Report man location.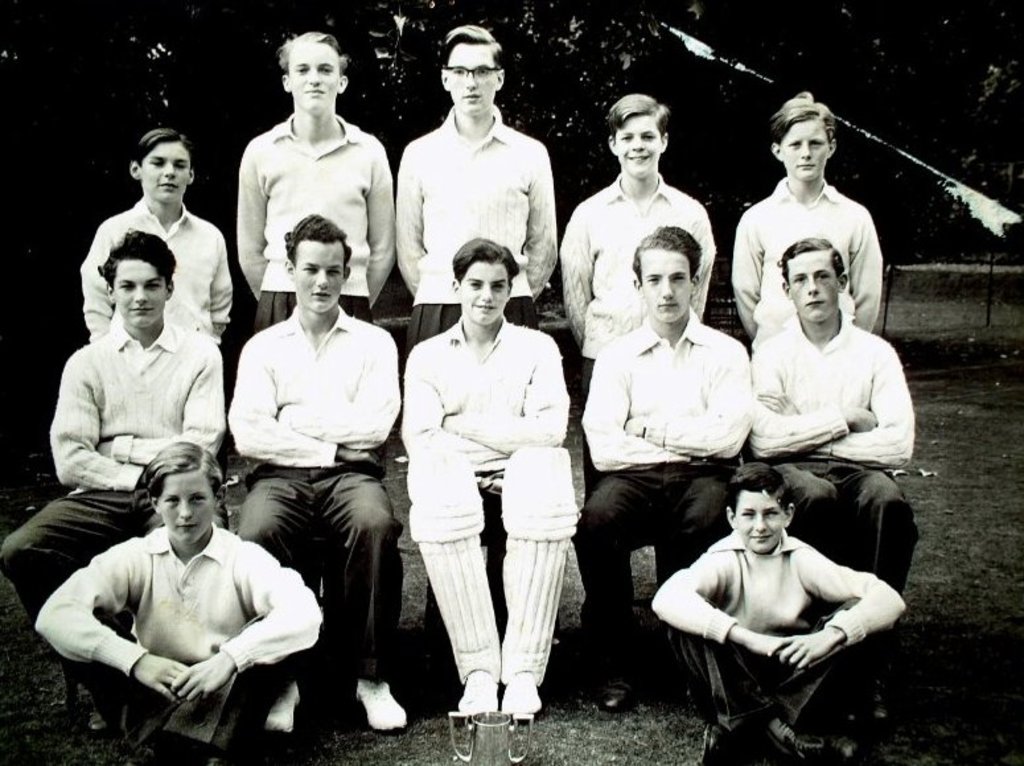
Report: <bbox>230, 209, 407, 738</bbox>.
